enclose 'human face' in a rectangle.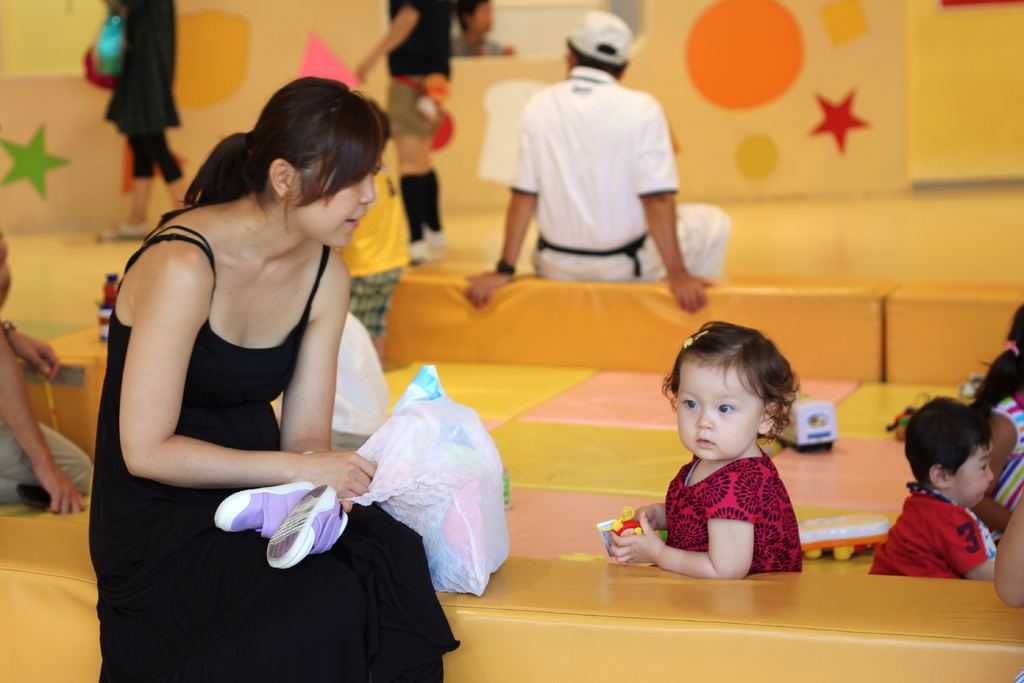
950/440/993/513.
